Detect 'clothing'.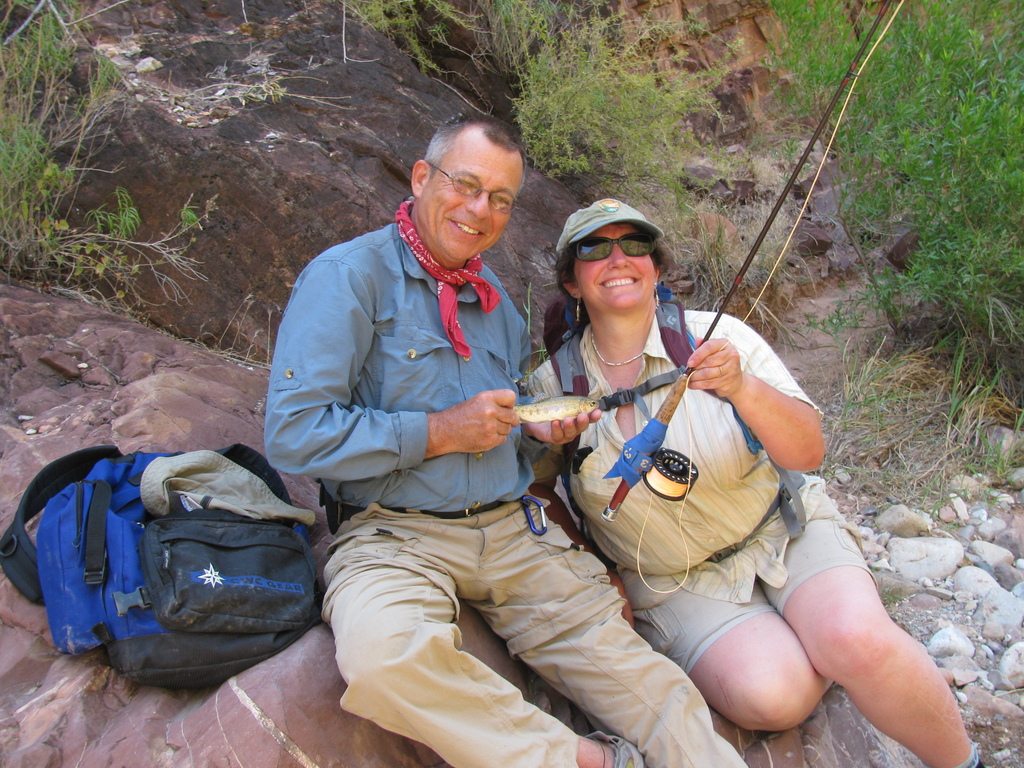
Detected at 262:205:753:767.
